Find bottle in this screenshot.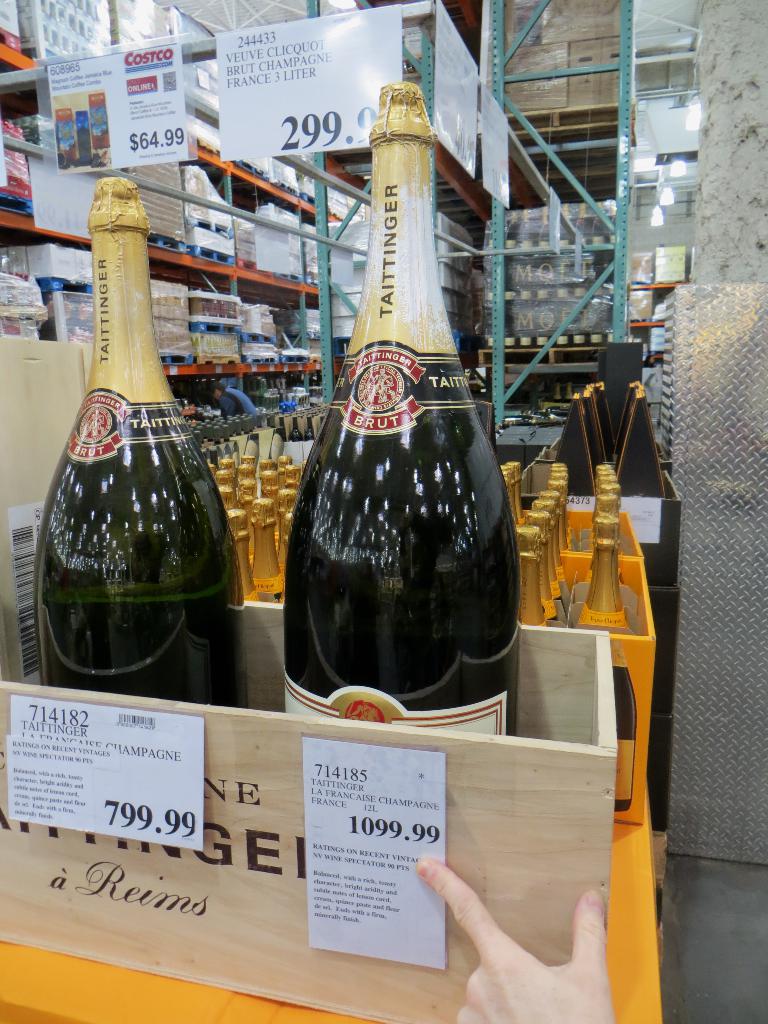
The bounding box for bottle is pyautogui.locateOnScreen(31, 175, 252, 709).
